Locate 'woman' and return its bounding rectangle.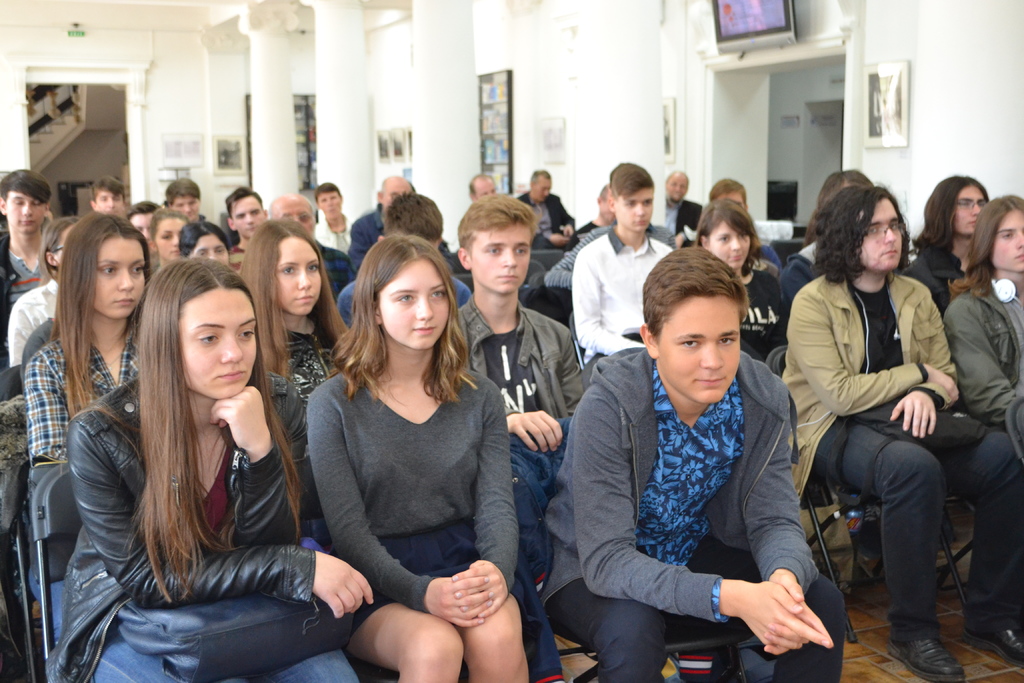
Rect(147, 205, 196, 272).
